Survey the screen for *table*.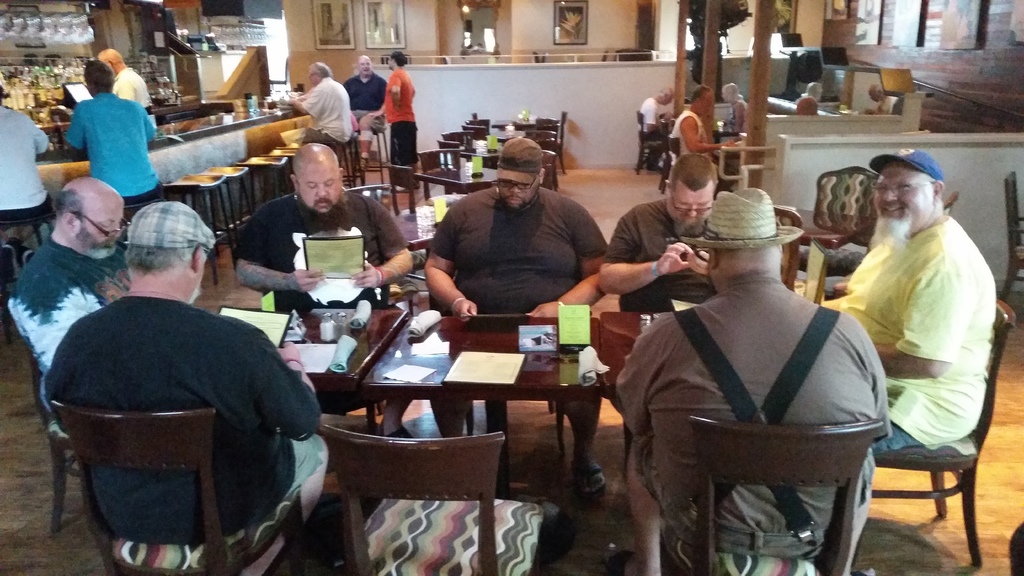
Survey found: 448, 140, 544, 168.
